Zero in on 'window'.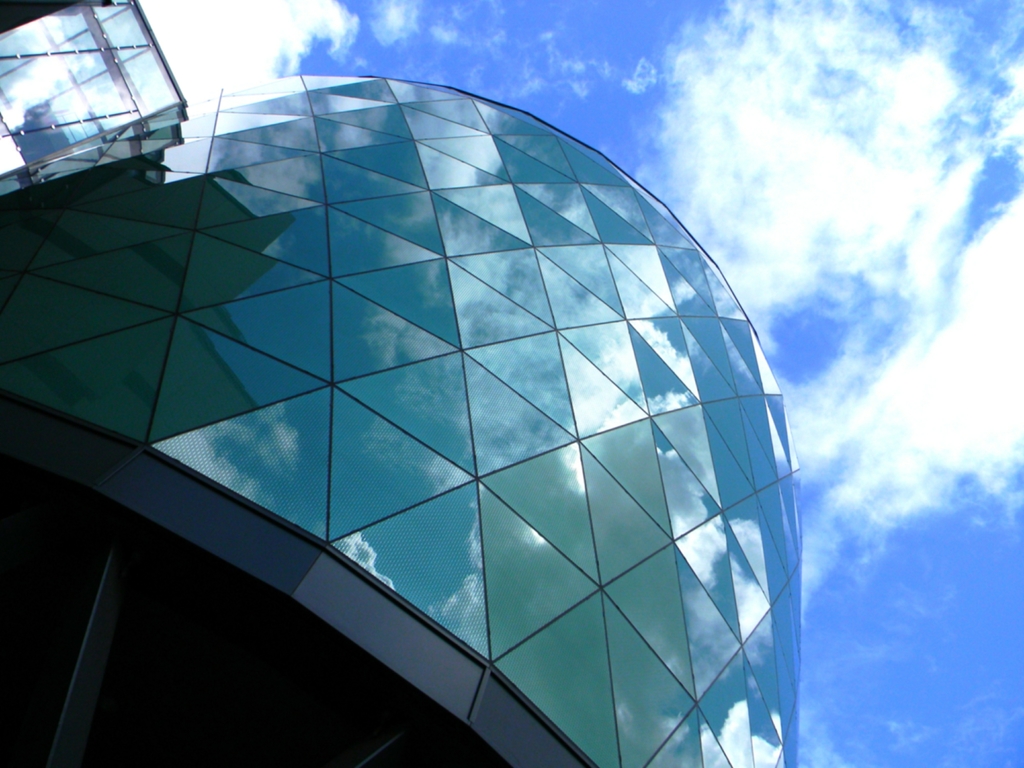
Zeroed in: bbox(333, 479, 491, 662).
